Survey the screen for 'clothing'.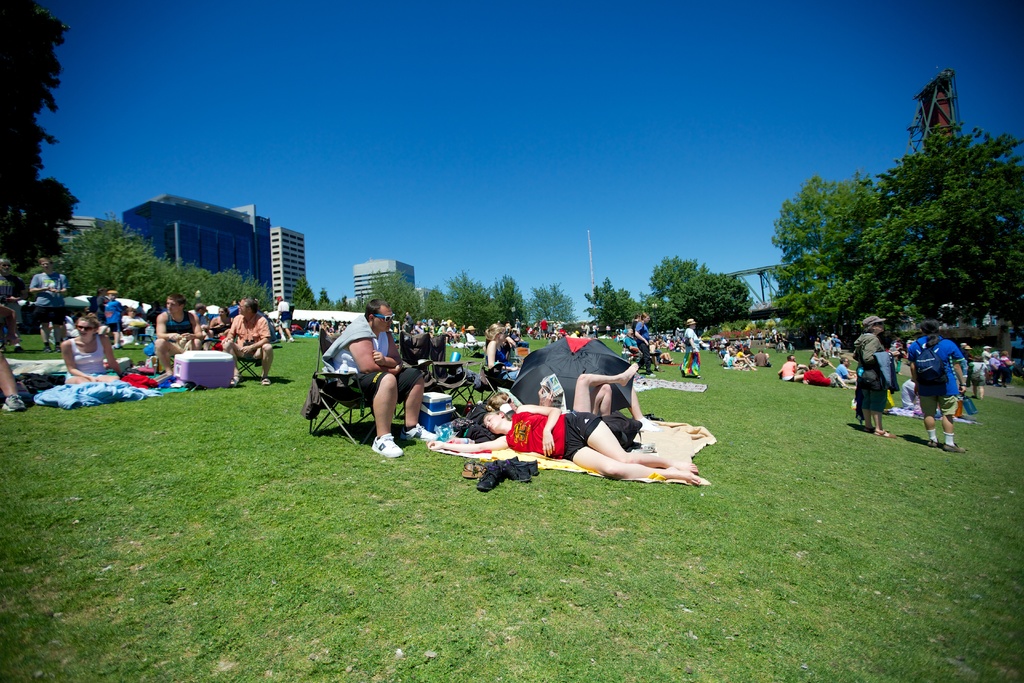
Survey found: [x1=102, y1=302, x2=121, y2=333].
